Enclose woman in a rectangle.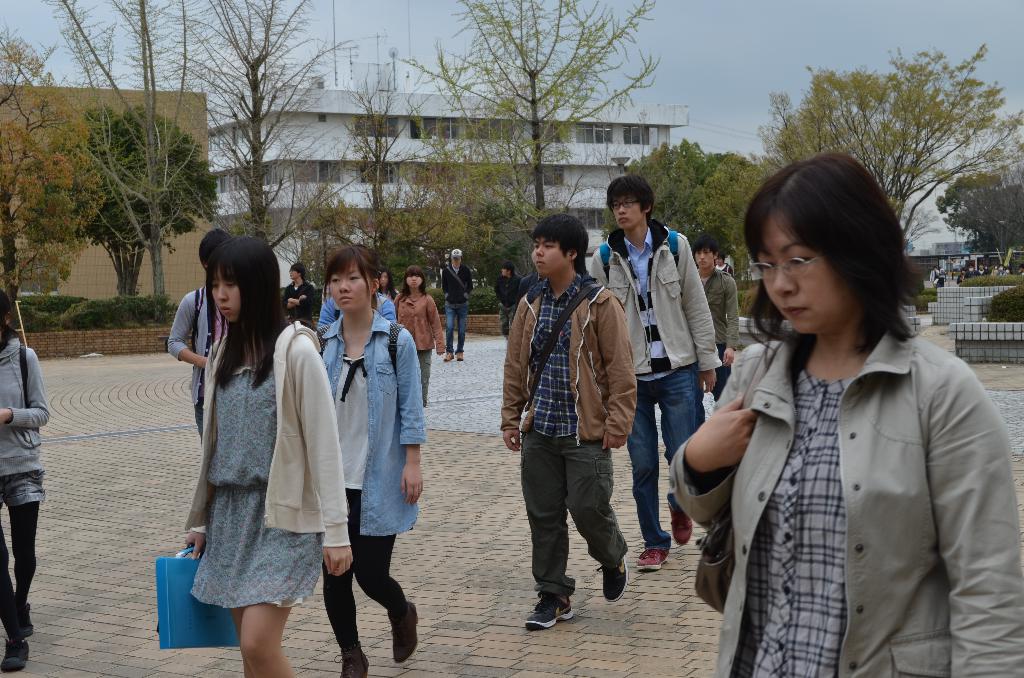
box=[316, 245, 424, 677].
